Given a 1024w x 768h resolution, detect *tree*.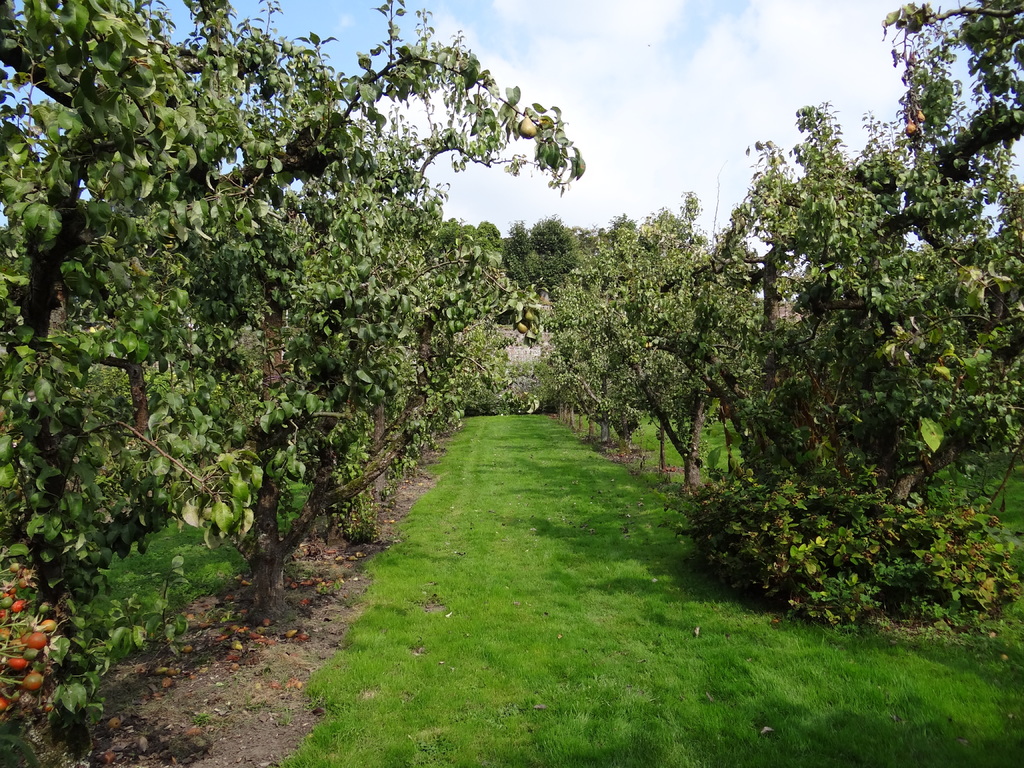
<region>666, 1, 1023, 635</region>.
